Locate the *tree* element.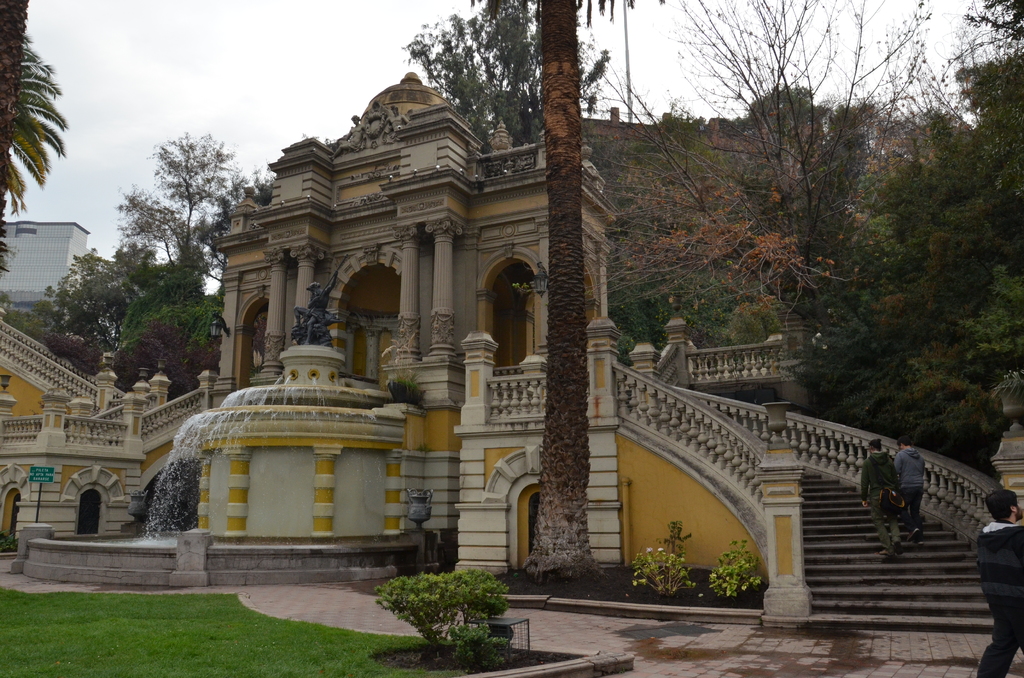
Element bbox: box=[44, 332, 104, 378].
